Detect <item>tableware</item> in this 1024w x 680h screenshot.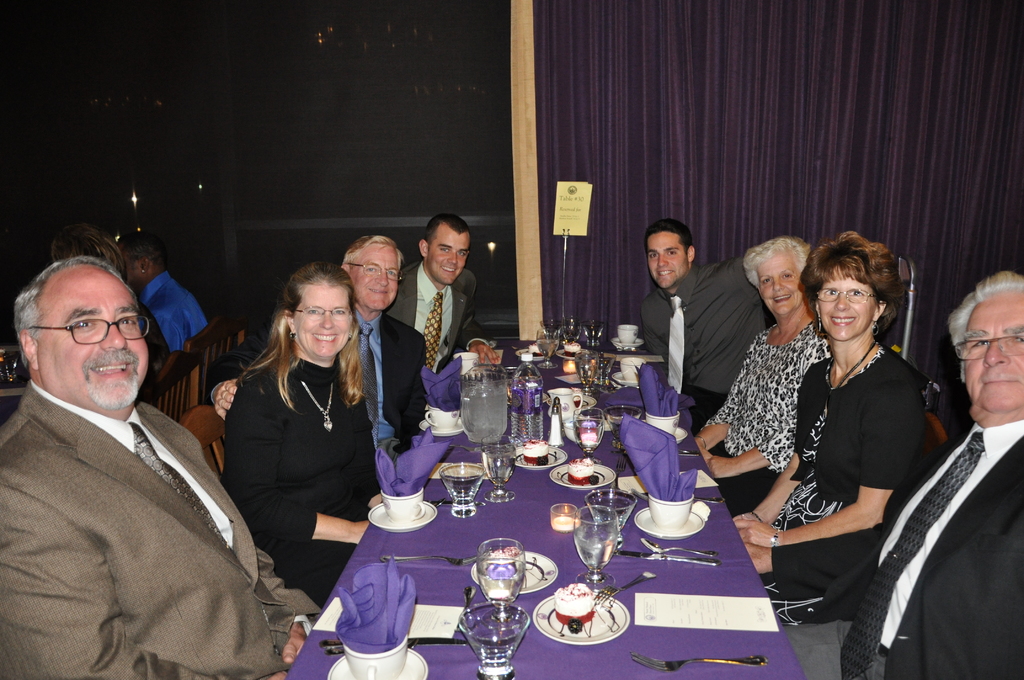
Detection: pyautogui.locateOnScreen(594, 574, 656, 607).
